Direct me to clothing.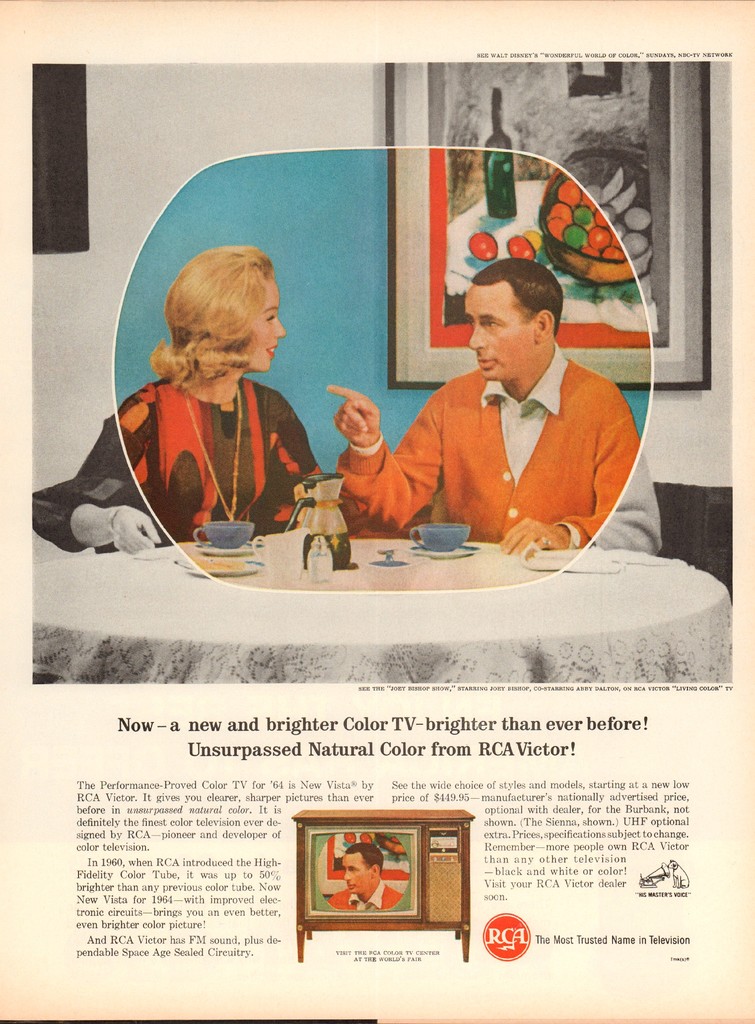
Direction: [x1=354, y1=318, x2=642, y2=541].
